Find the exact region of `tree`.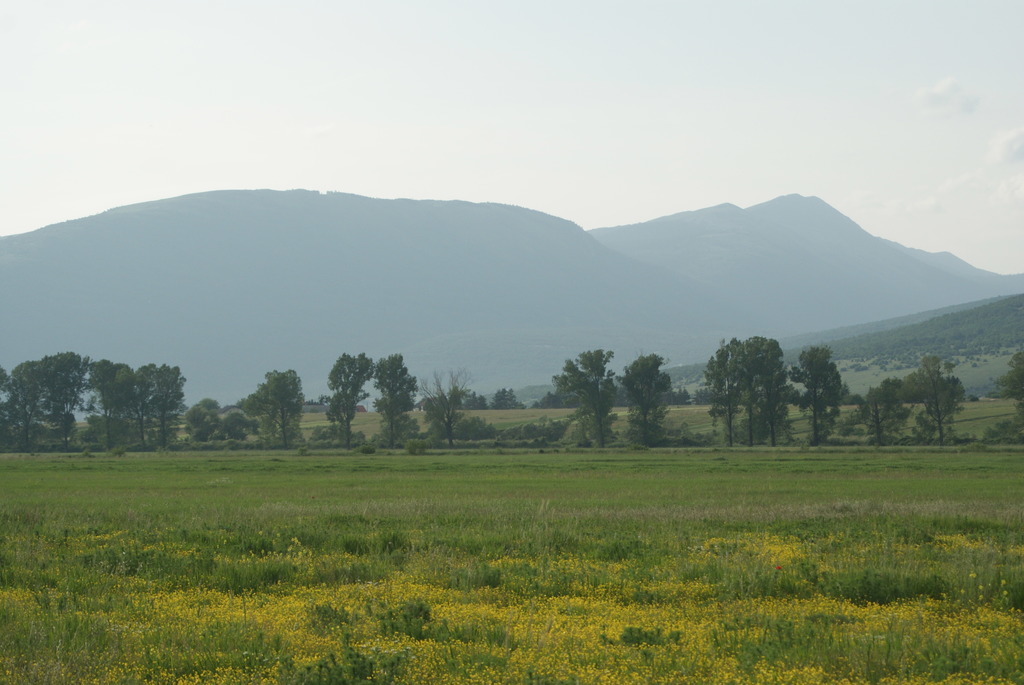
Exact region: [241, 365, 299, 445].
